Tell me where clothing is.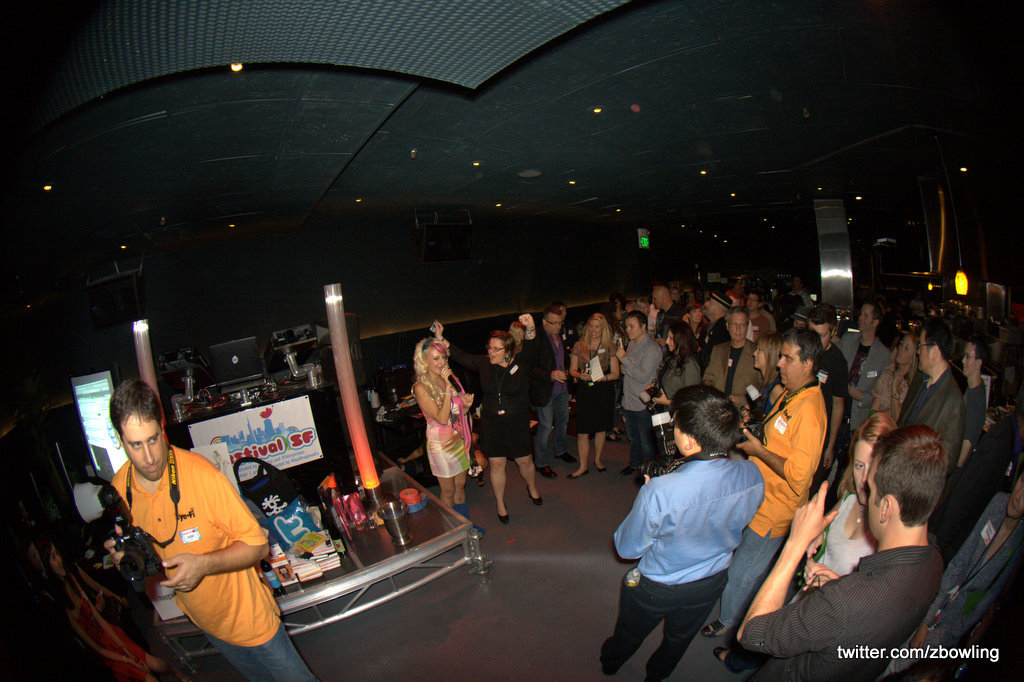
clothing is at left=108, top=438, right=320, bottom=681.
